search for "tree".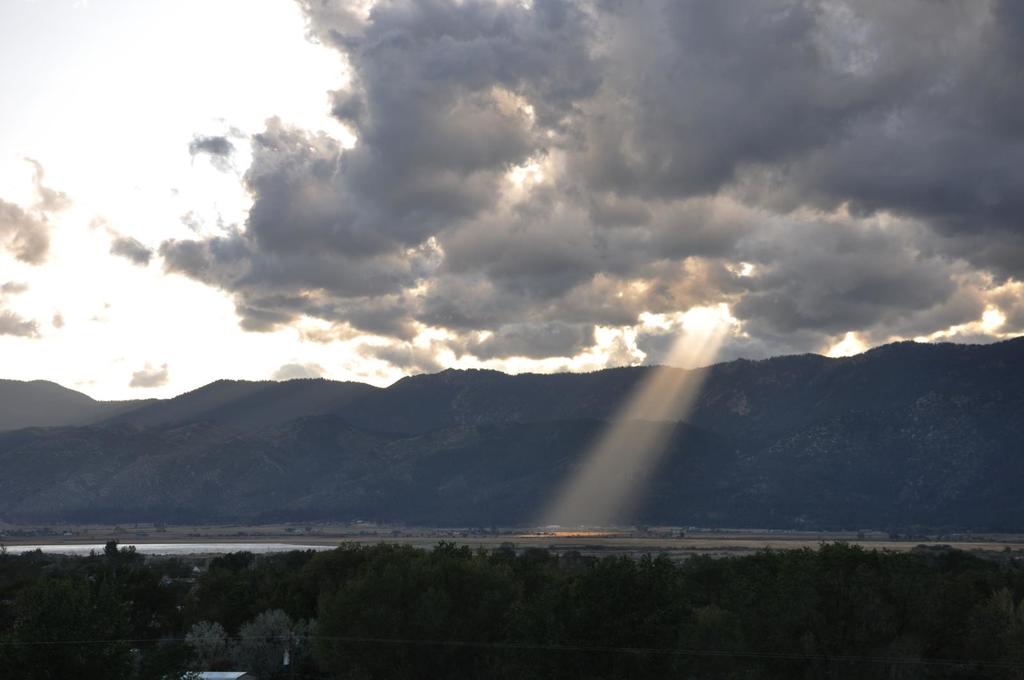
Found at 266 569 317 618.
